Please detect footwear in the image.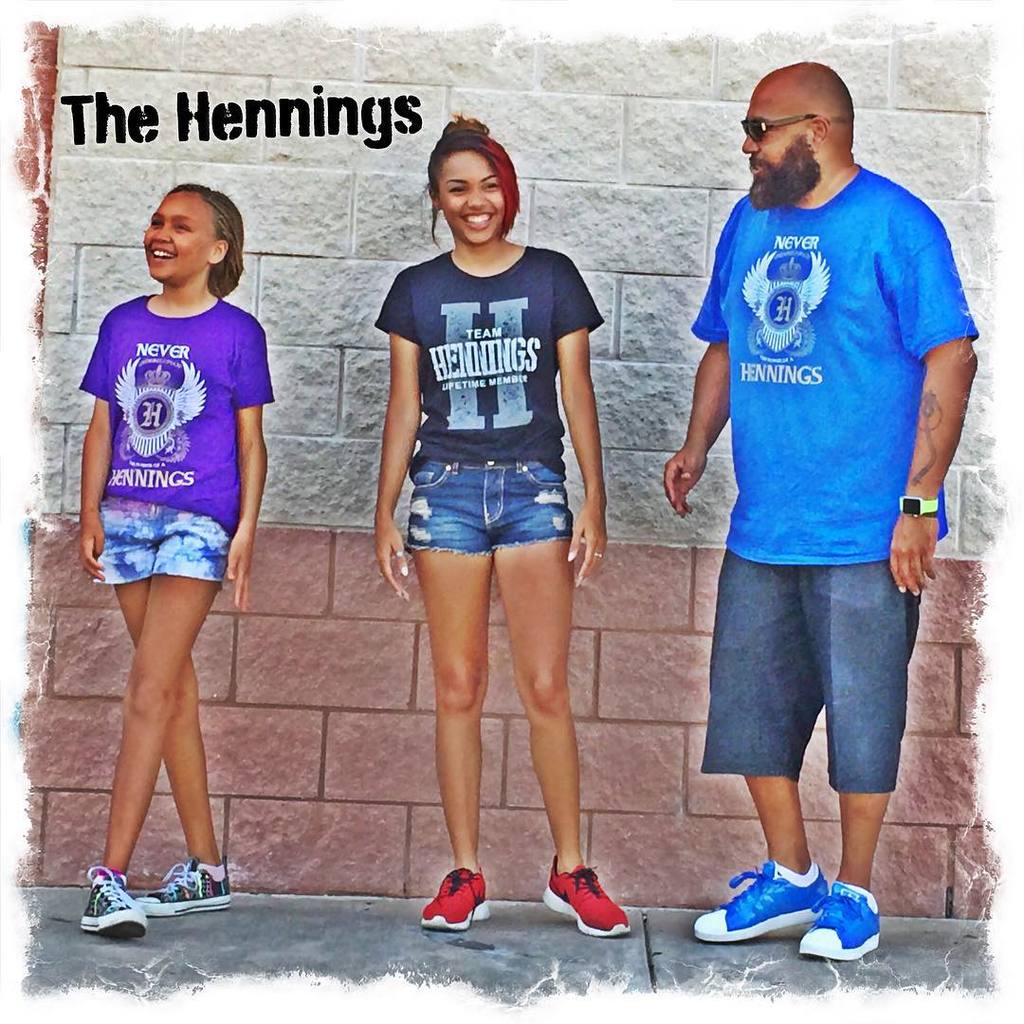
{"left": 80, "top": 864, "right": 159, "bottom": 942}.
